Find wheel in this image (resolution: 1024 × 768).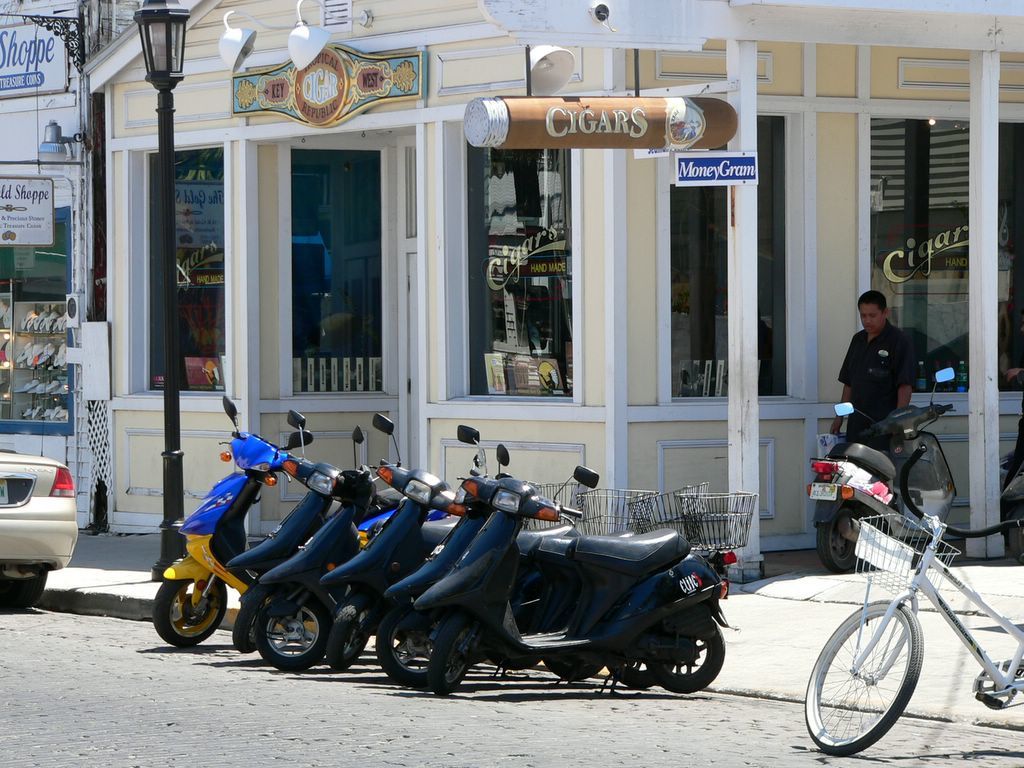
crop(233, 590, 274, 656).
